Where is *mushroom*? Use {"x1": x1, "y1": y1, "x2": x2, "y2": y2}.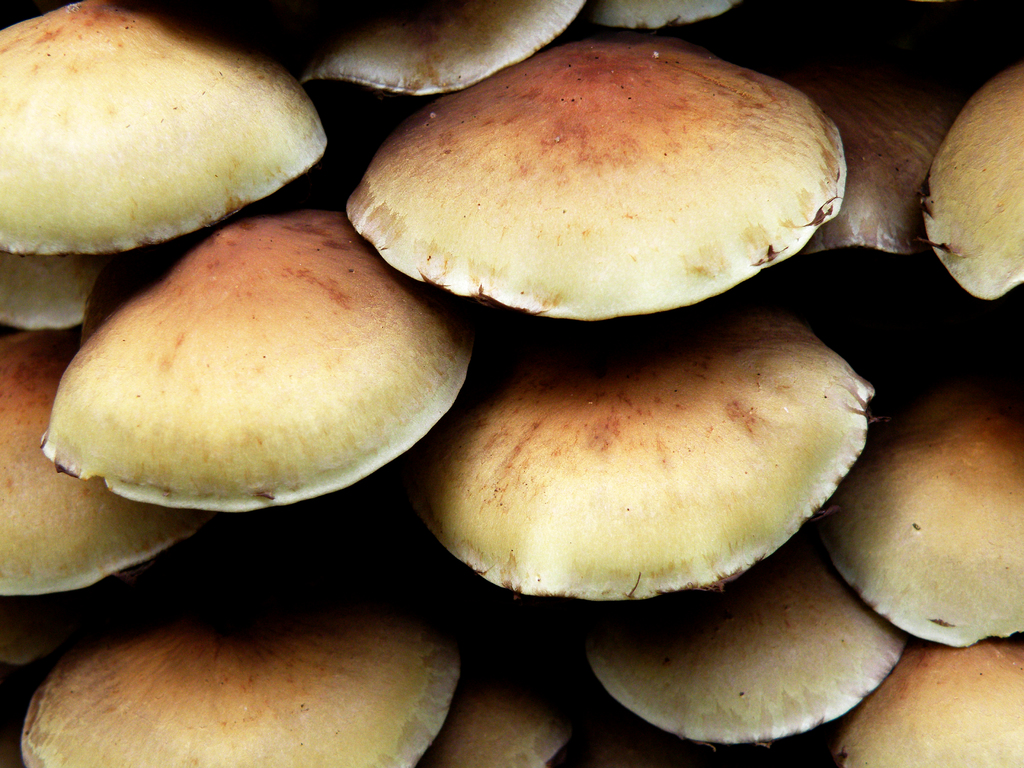
{"x1": 913, "y1": 67, "x2": 1022, "y2": 302}.
